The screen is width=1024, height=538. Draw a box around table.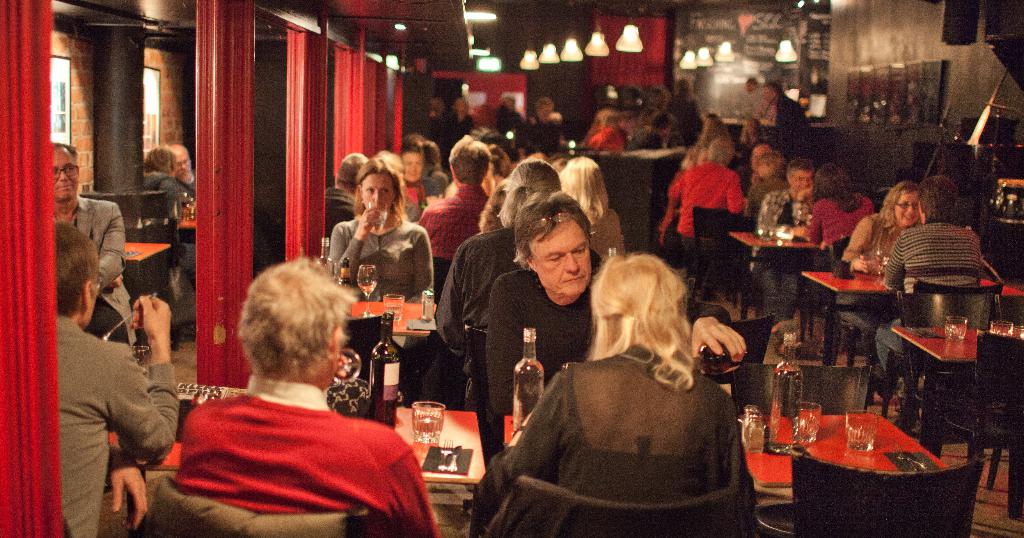
BBox(797, 265, 1002, 377).
